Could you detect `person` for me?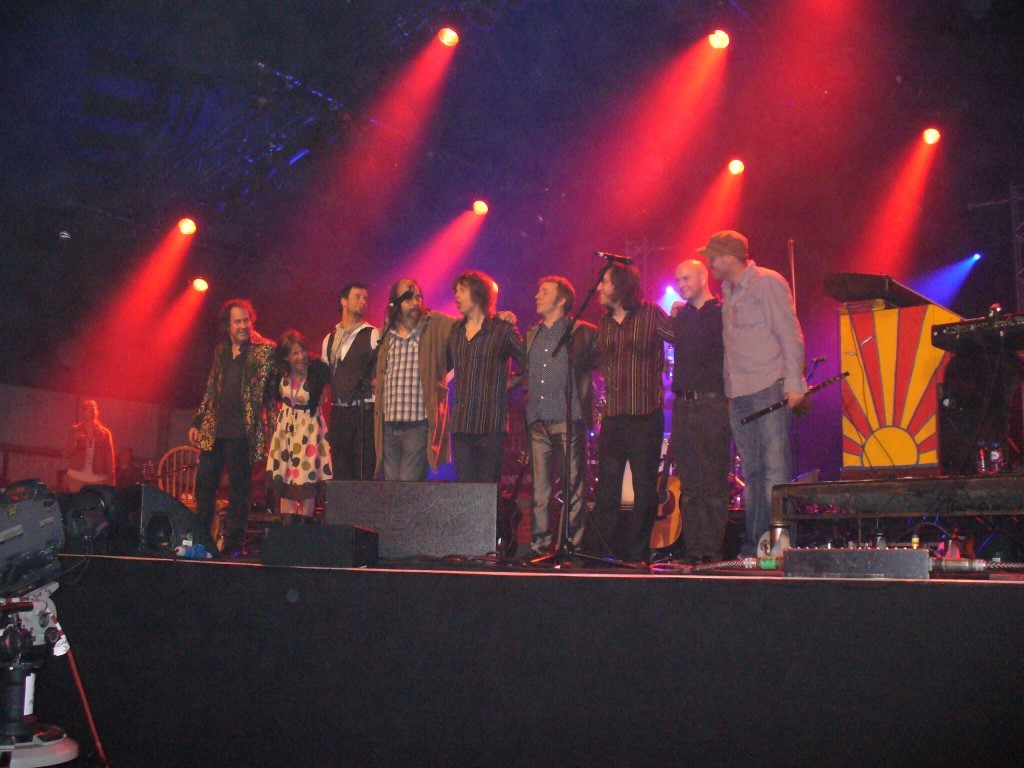
Detection result: [left=522, top=271, right=600, bottom=559].
